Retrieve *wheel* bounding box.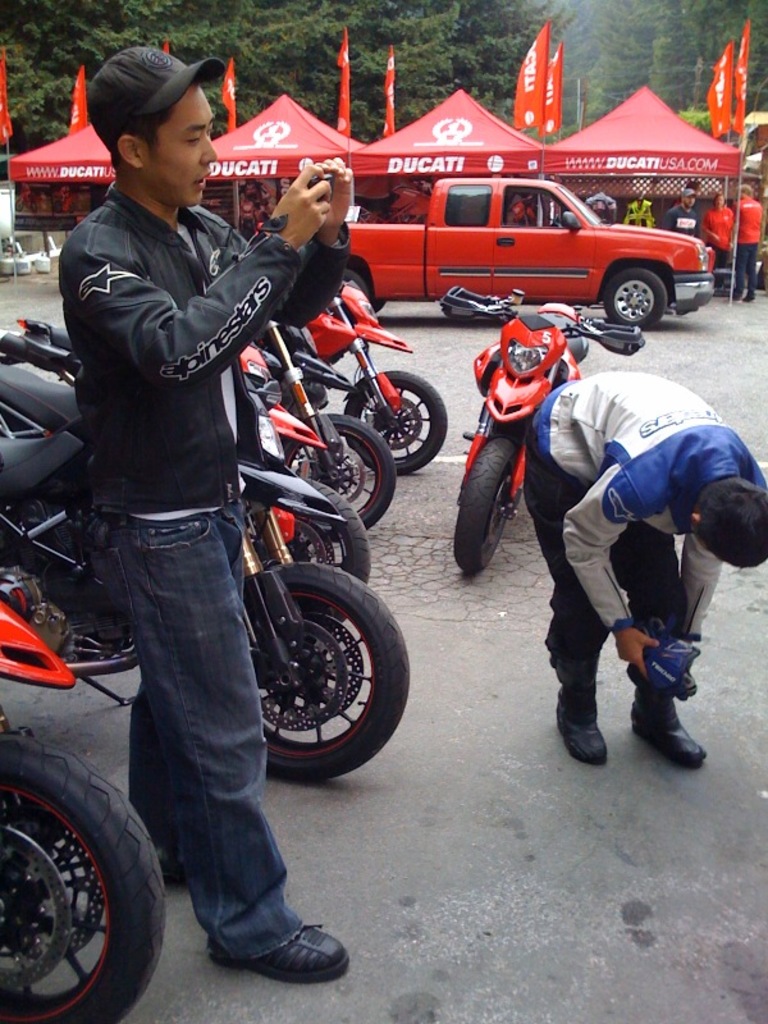
Bounding box: l=247, t=562, r=408, b=780.
